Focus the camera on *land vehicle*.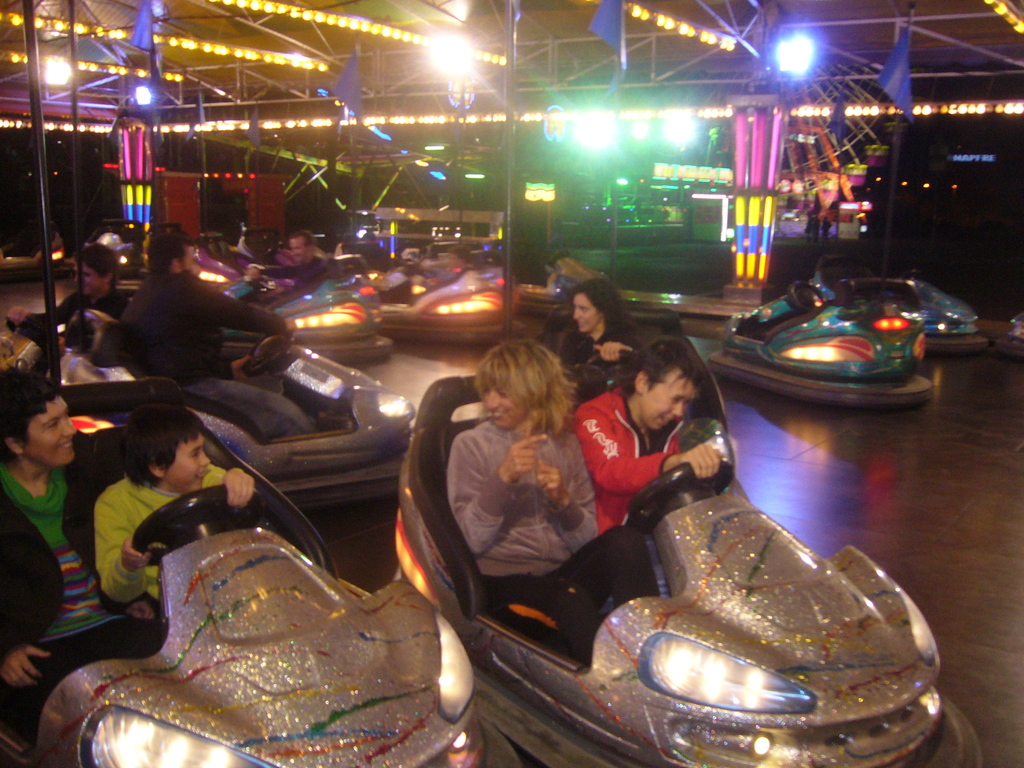
Focus region: locate(49, 310, 416, 516).
